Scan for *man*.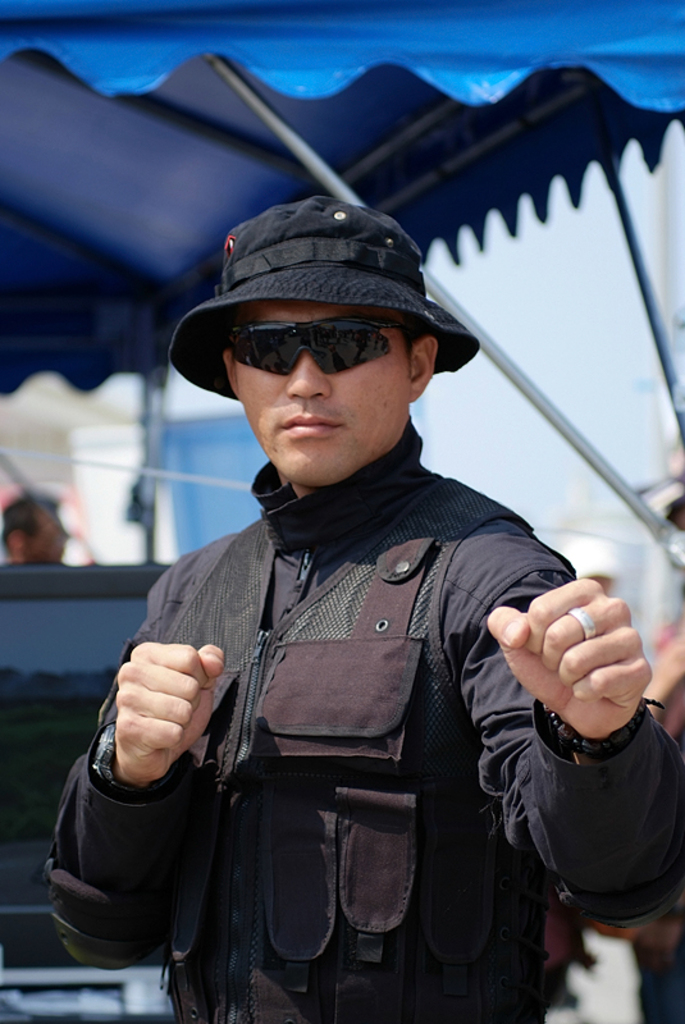
Scan result: 45/202/684/1023.
